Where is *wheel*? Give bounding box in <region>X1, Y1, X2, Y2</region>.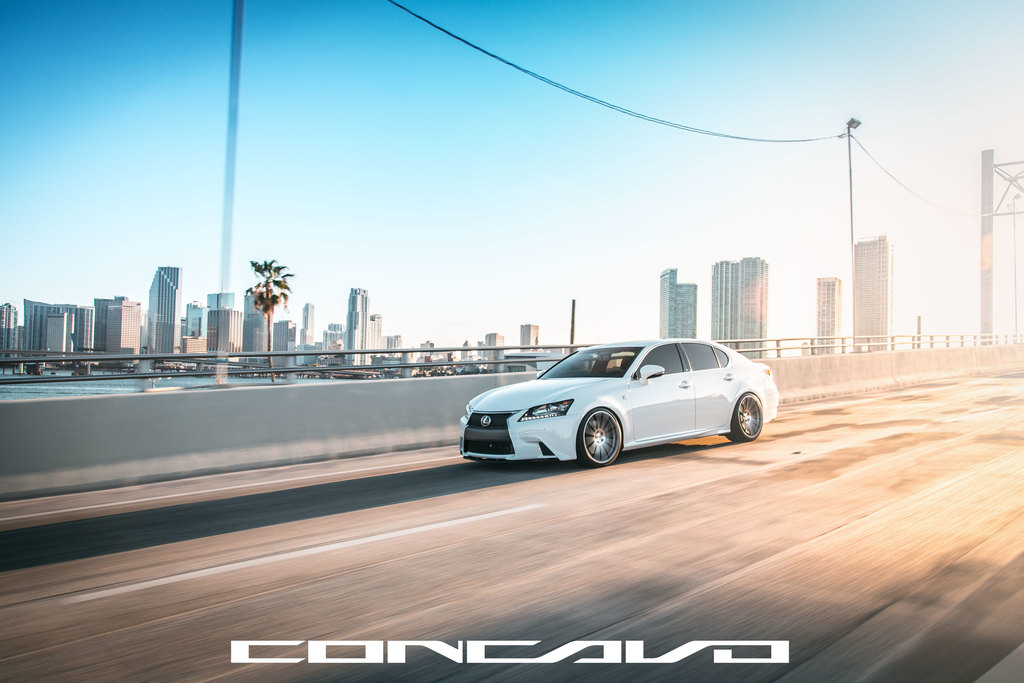
<region>732, 395, 762, 441</region>.
